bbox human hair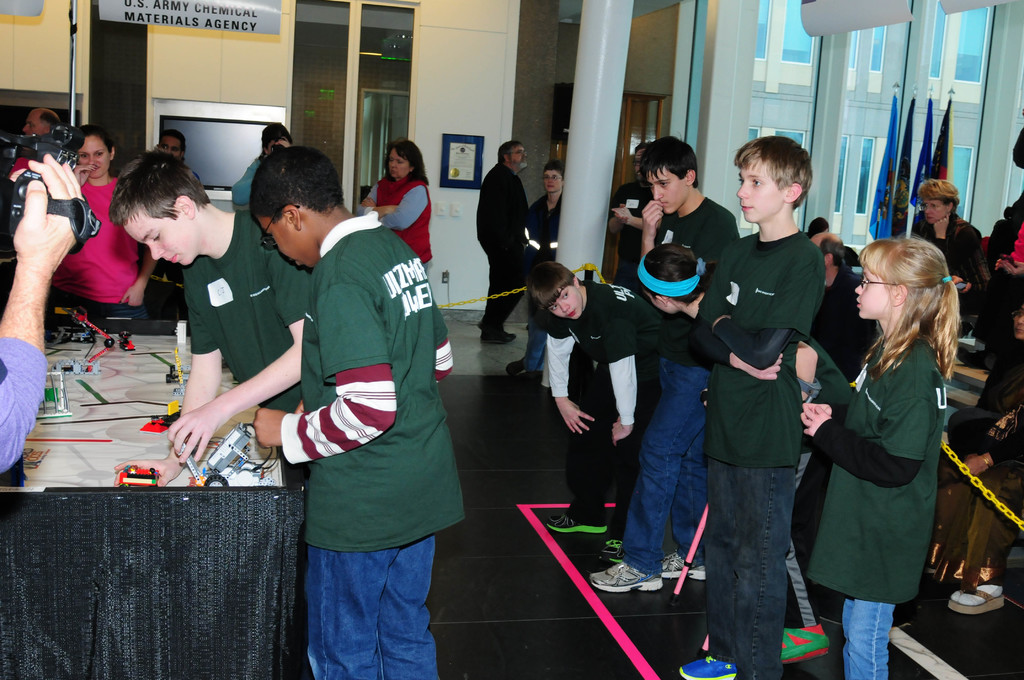
(641, 134, 703, 185)
